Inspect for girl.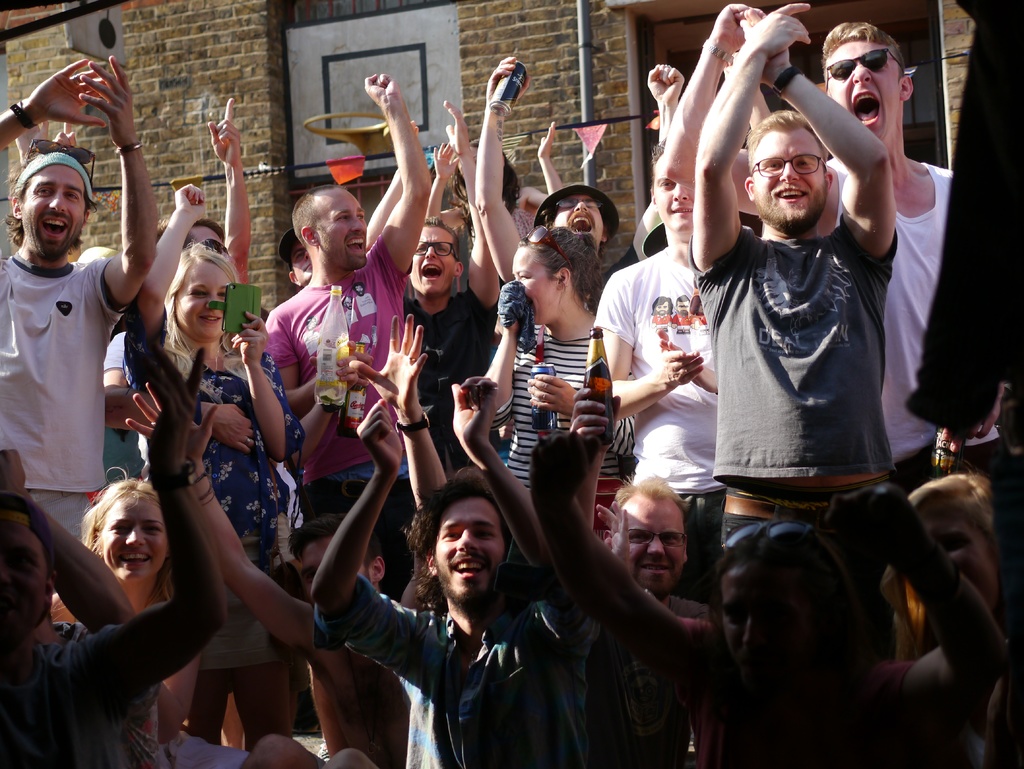
Inspection: x1=48, y1=471, x2=242, y2=768.
